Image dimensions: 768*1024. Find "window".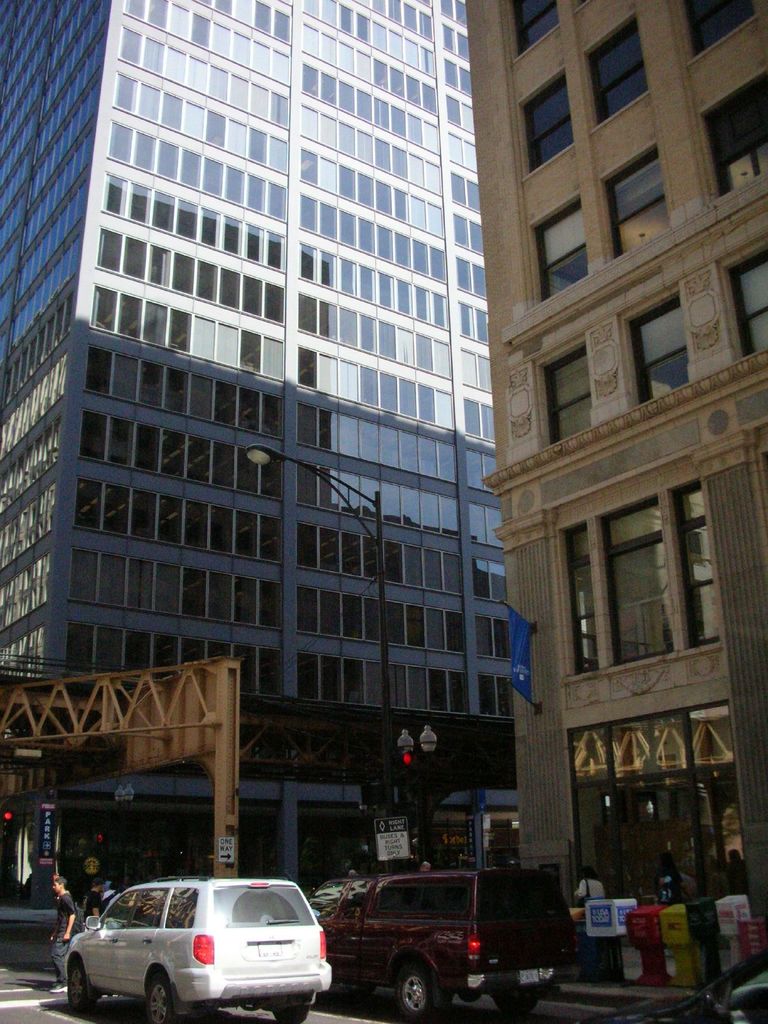
detection(683, 0, 751, 57).
